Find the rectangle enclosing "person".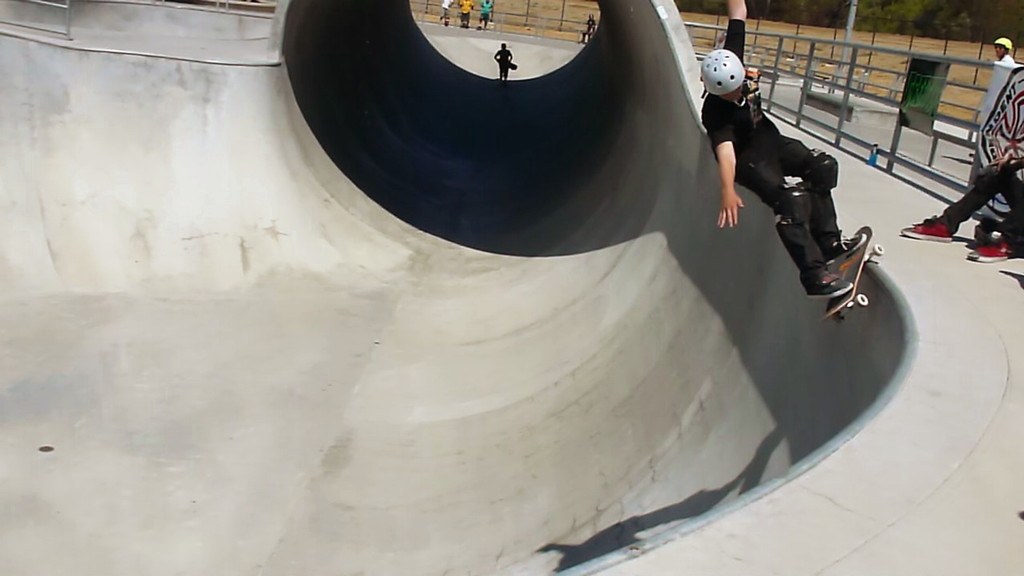
[992,36,1017,65].
